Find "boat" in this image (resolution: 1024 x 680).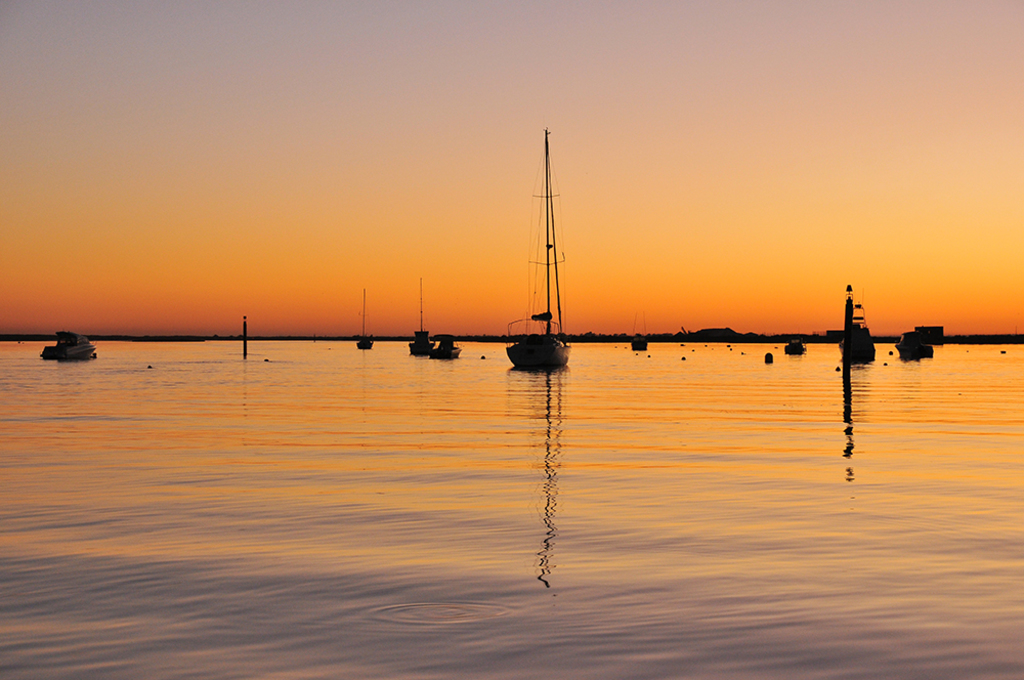
(left=361, top=286, right=374, bottom=351).
